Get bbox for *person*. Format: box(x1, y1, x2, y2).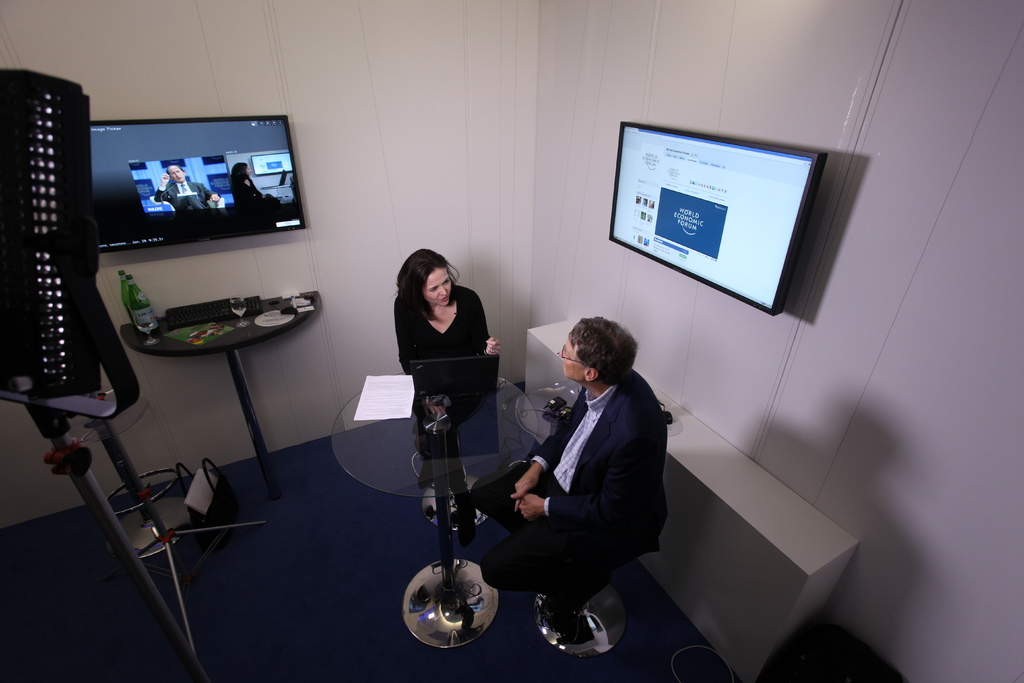
box(393, 247, 500, 528).
